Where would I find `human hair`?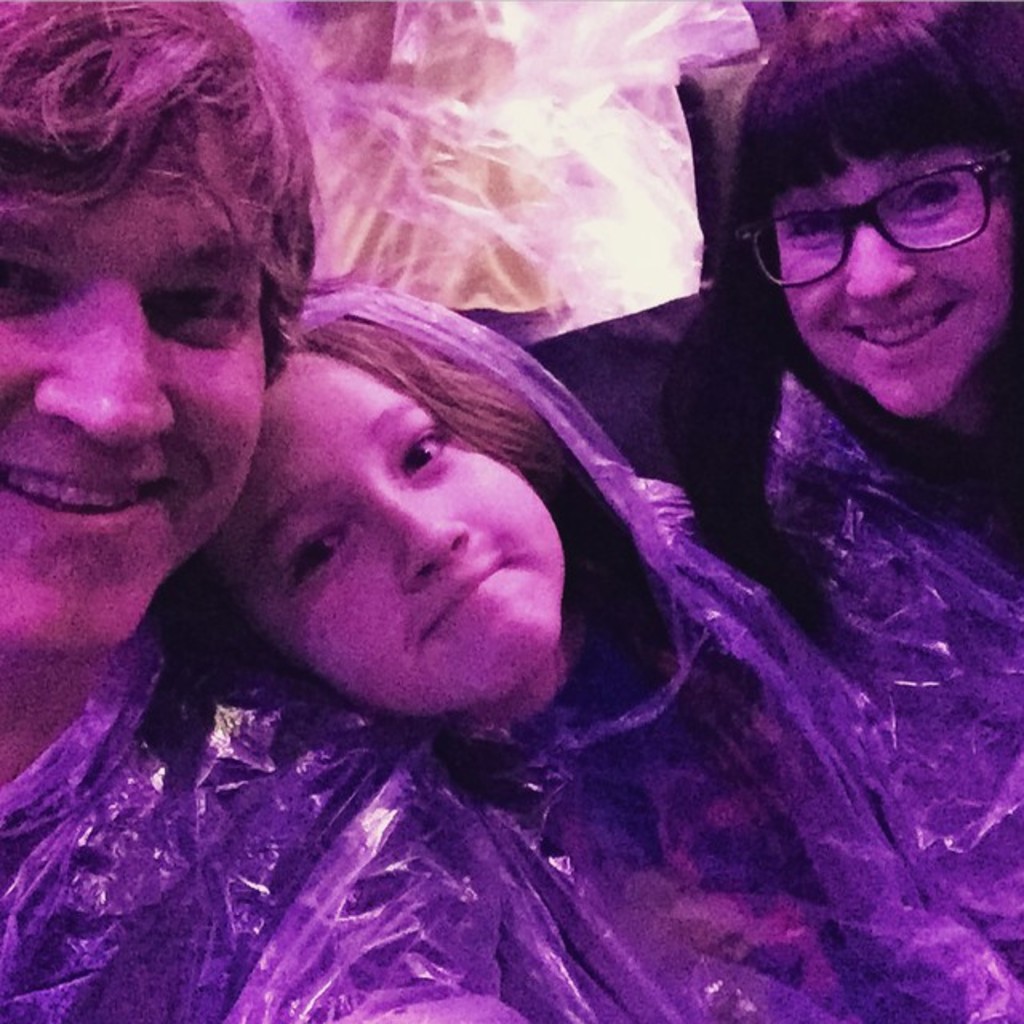
At region(26, 0, 323, 414).
